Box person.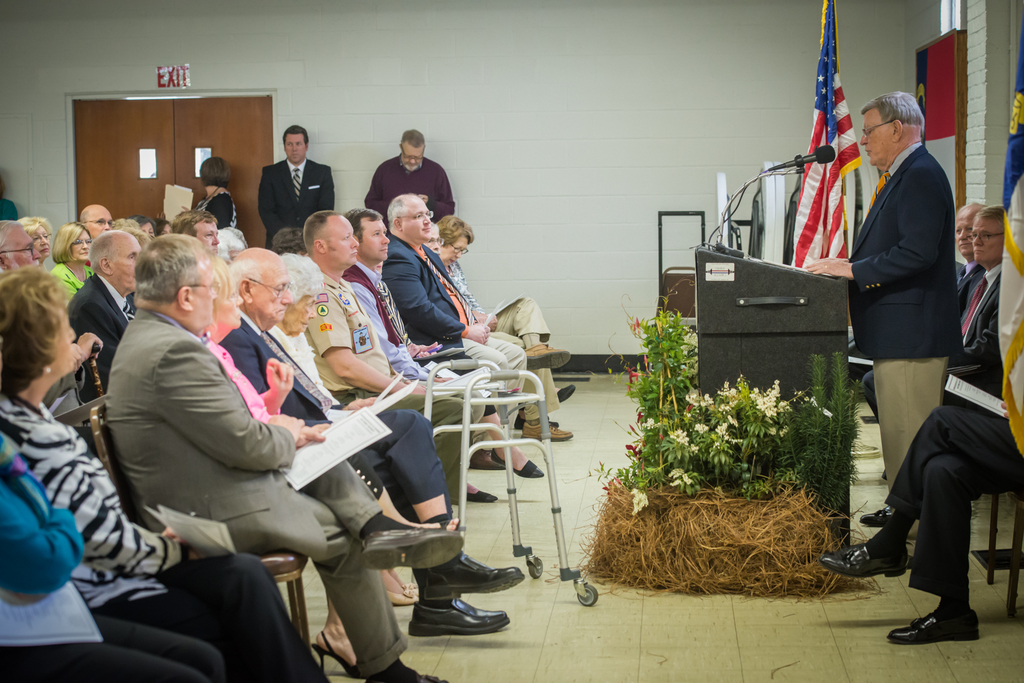
l=0, t=424, r=237, b=682.
